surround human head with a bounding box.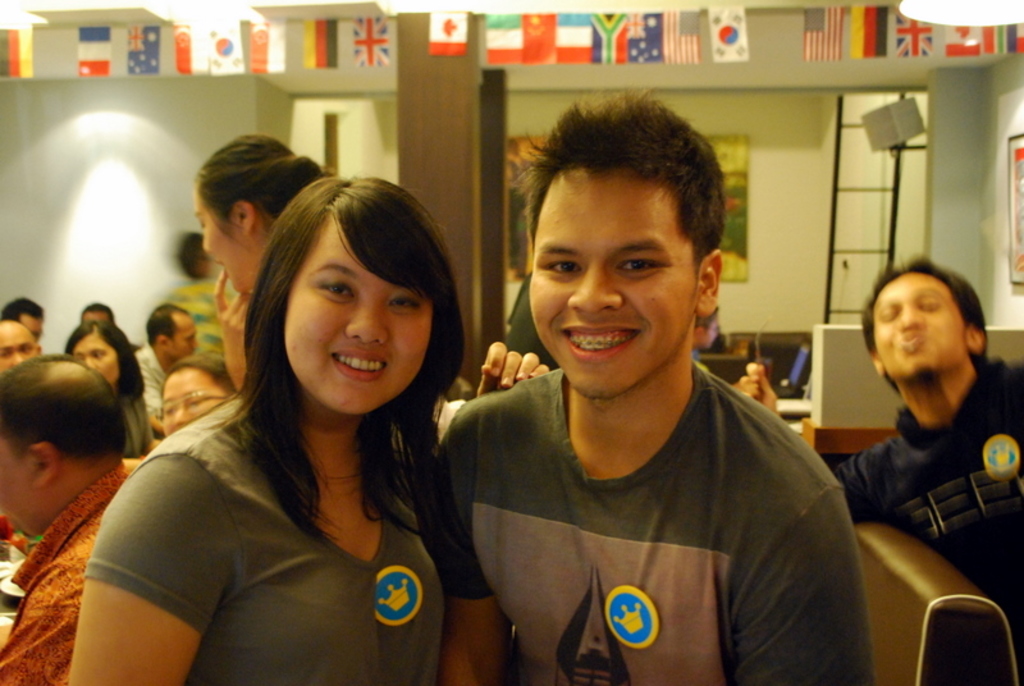
[x1=161, y1=348, x2=234, y2=439].
